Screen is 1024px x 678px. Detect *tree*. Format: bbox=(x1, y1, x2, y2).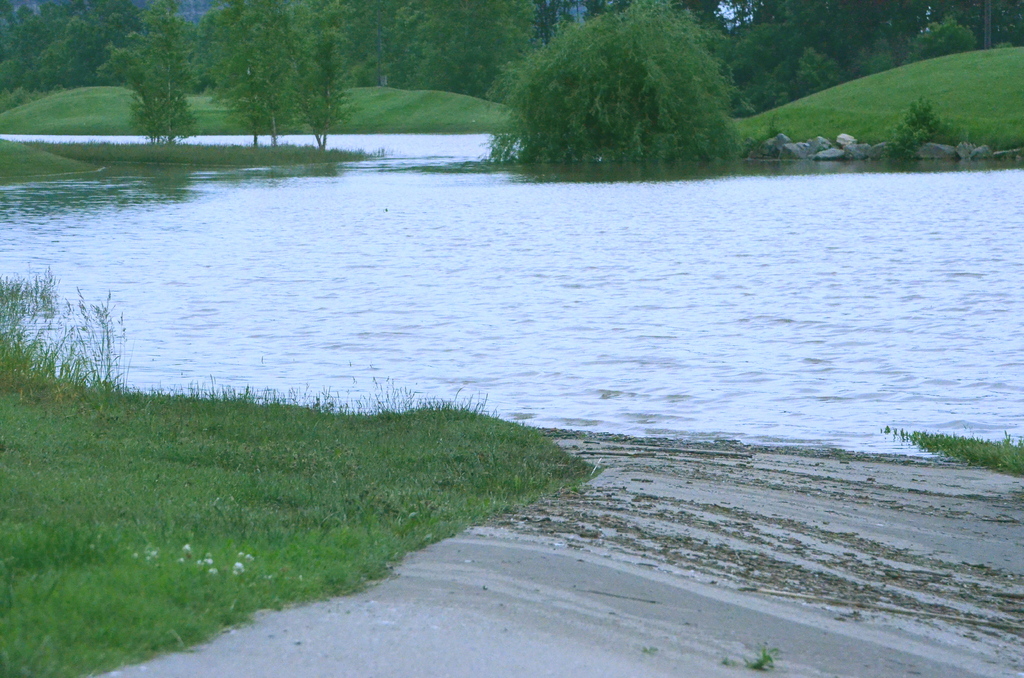
bbox=(923, 0, 1023, 61).
